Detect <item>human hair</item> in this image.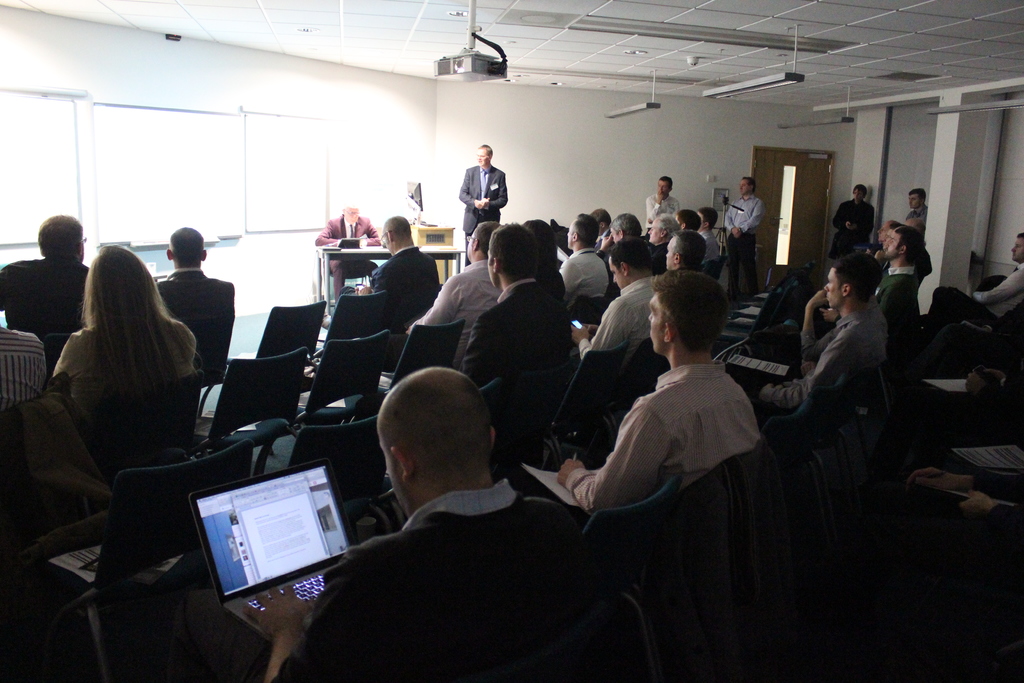
Detection: x1=678 y1=210 x2=700 y2=231.
